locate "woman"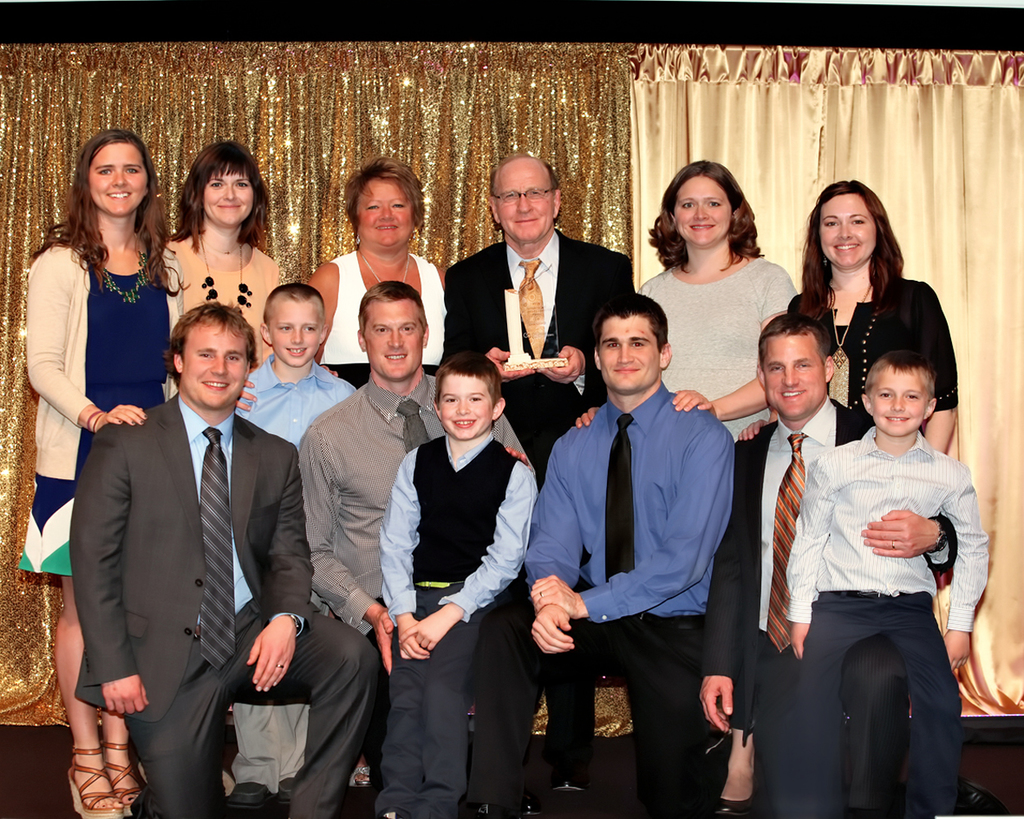
<bbox>156, 138, 286, 410</bbox>
